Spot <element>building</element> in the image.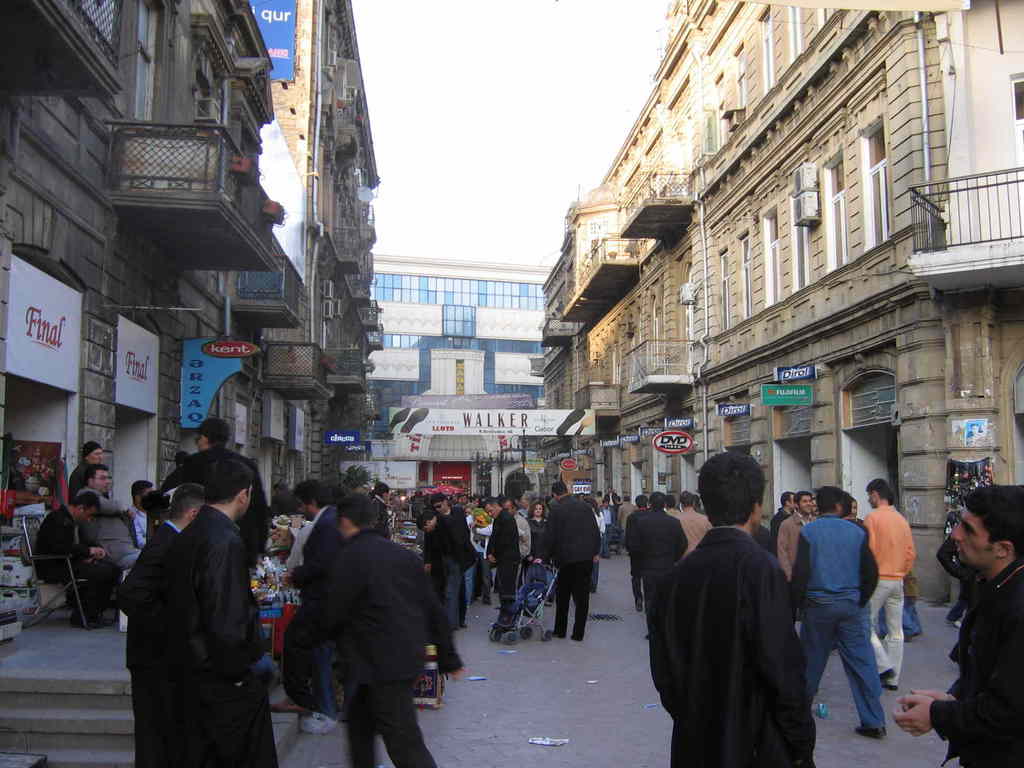
<element>building</element> found at BBox(362, 250, 555, 434).
